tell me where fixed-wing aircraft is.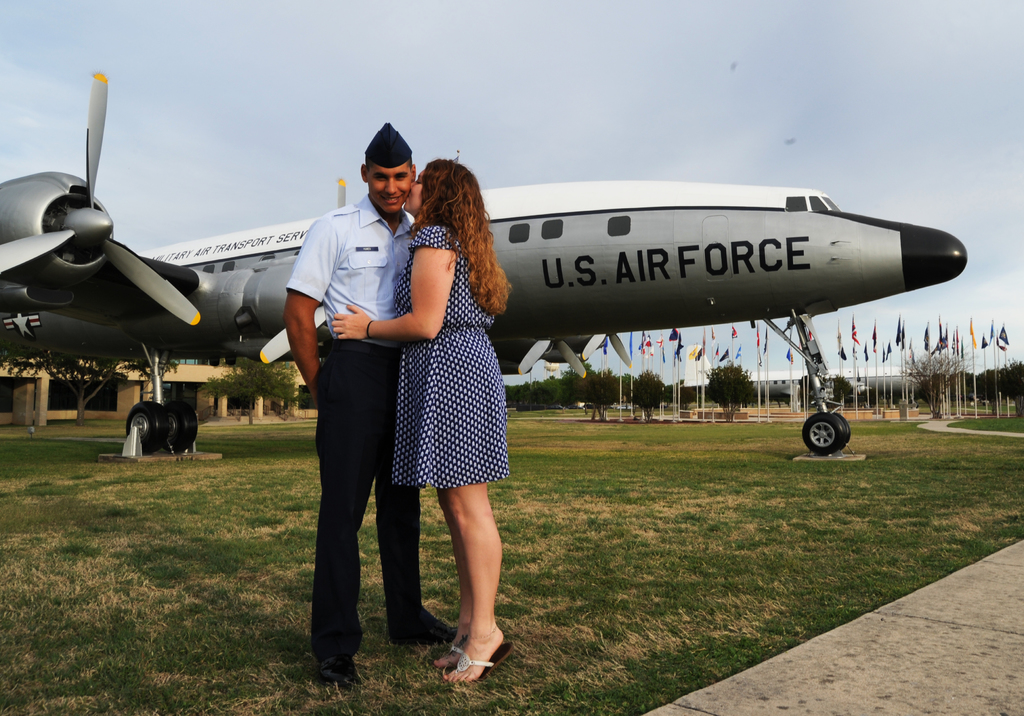
fixed-wing aircraft is at bbox=[0, 48, 973, 468].
